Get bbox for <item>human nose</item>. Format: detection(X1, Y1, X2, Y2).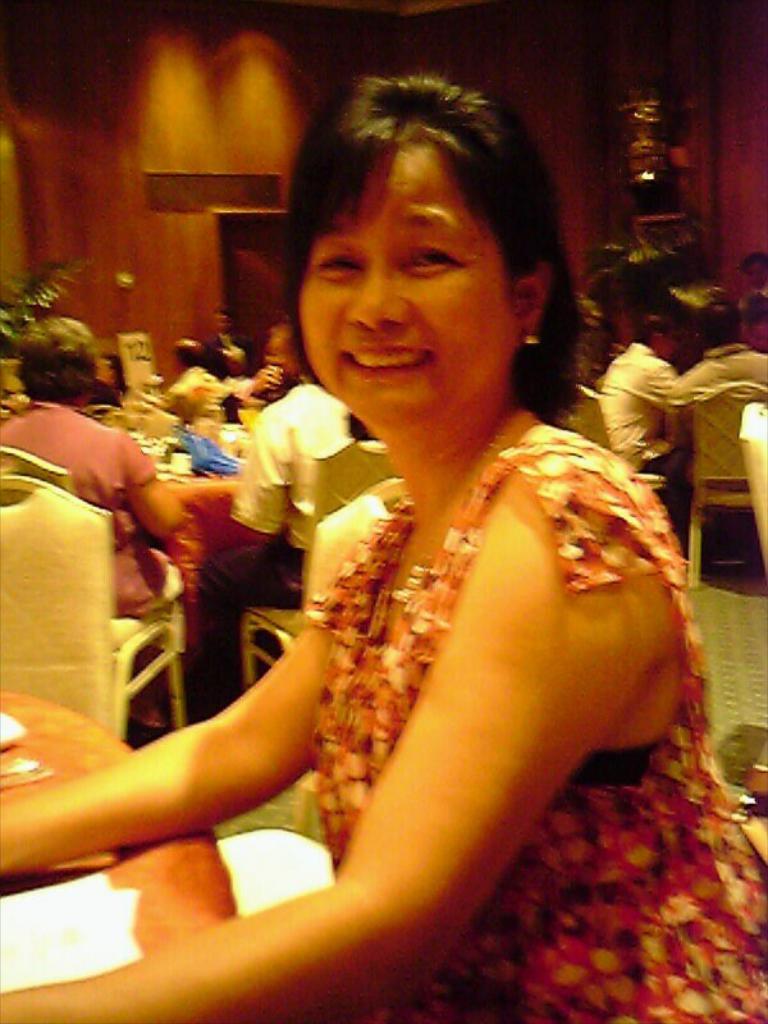
detection(340, 271, 406, 329).
